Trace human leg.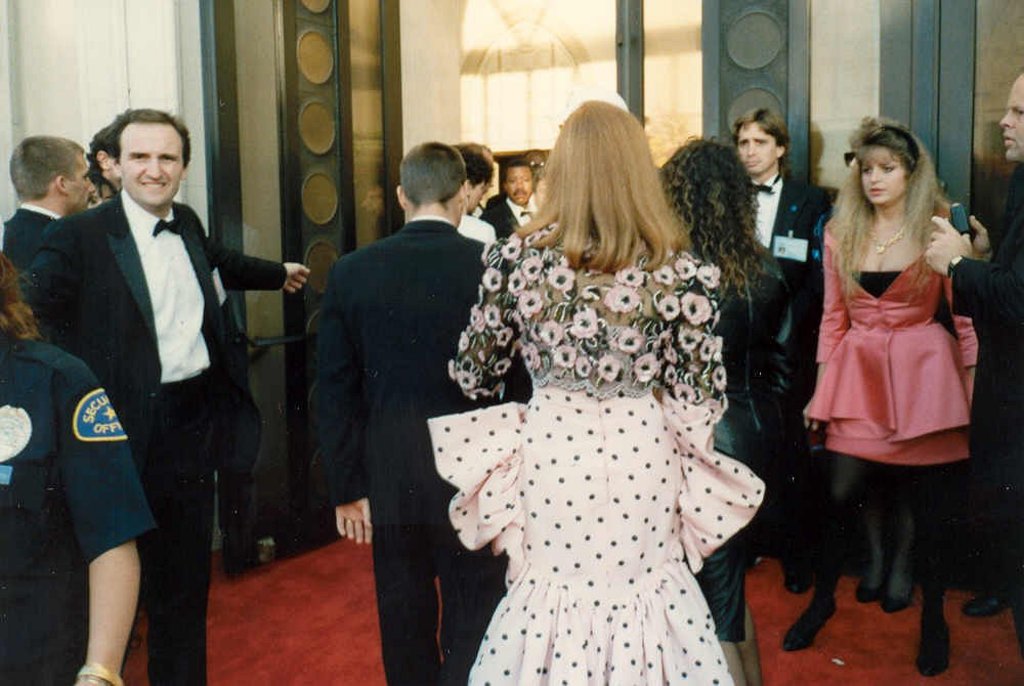
Traced to l=142, t=381, r=211, b=685.
